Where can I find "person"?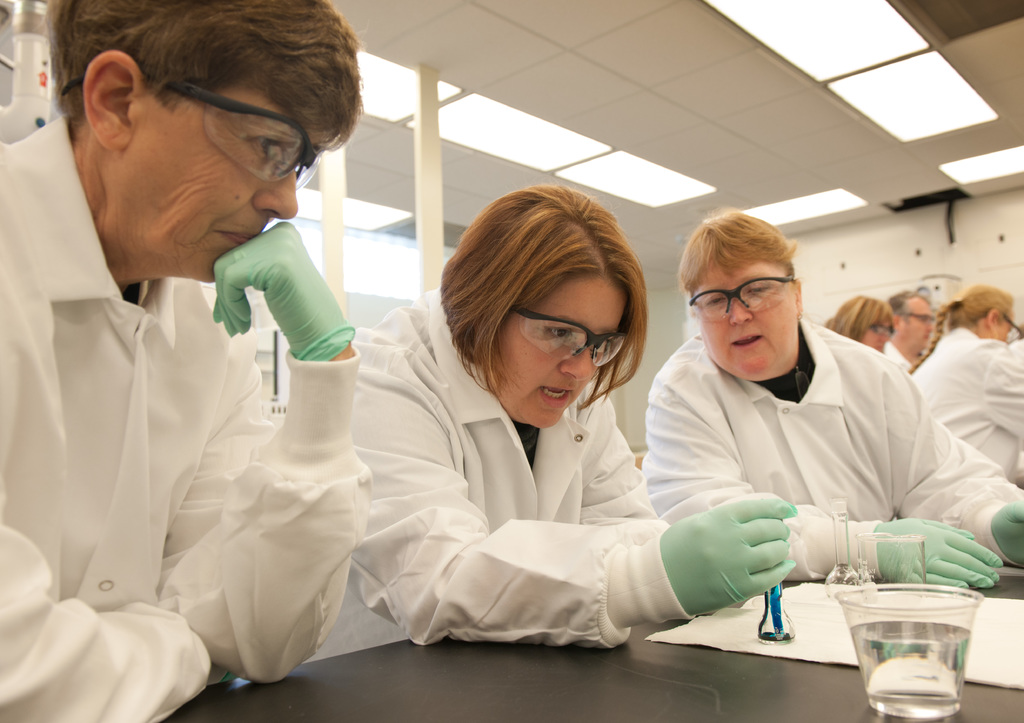
You can find it at <bbox>883, 287, 936, 377</bbox>.
